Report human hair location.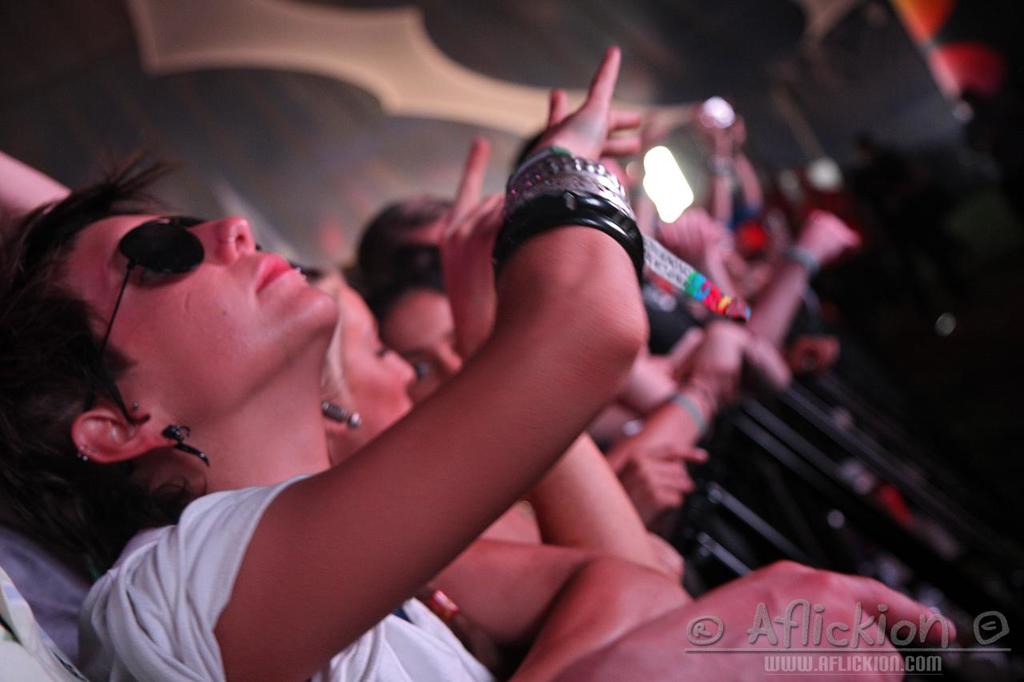
Report: (358, 193, 458, 257).
